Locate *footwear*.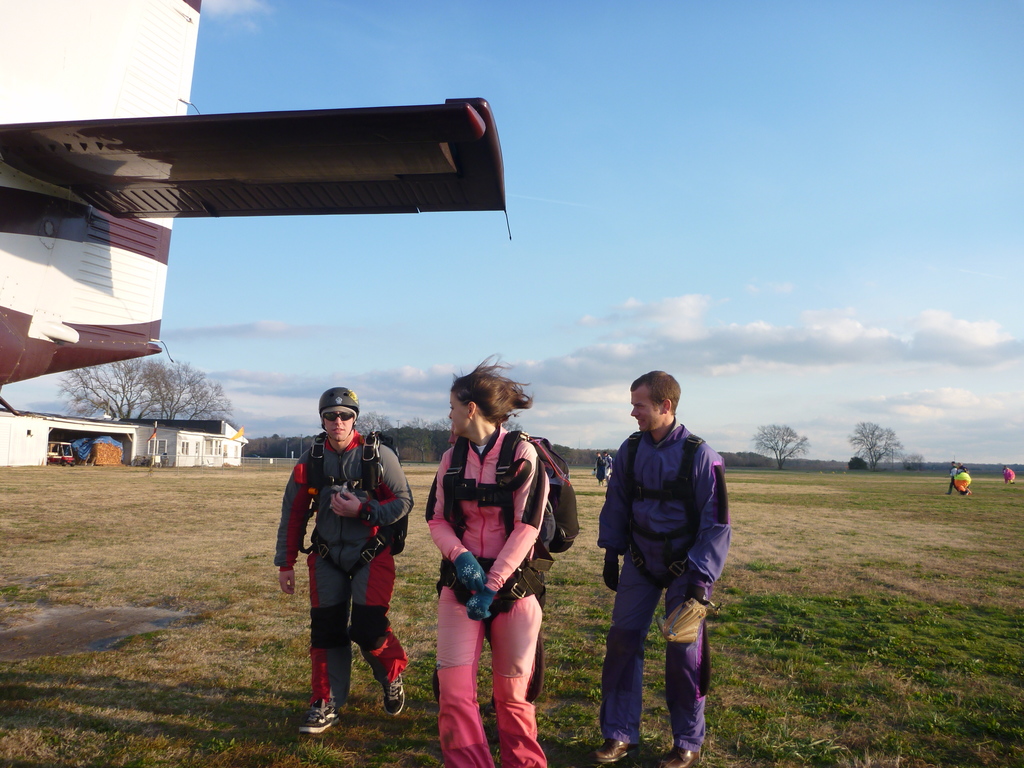
Bounding box: region(381, 675, 402, 715).
